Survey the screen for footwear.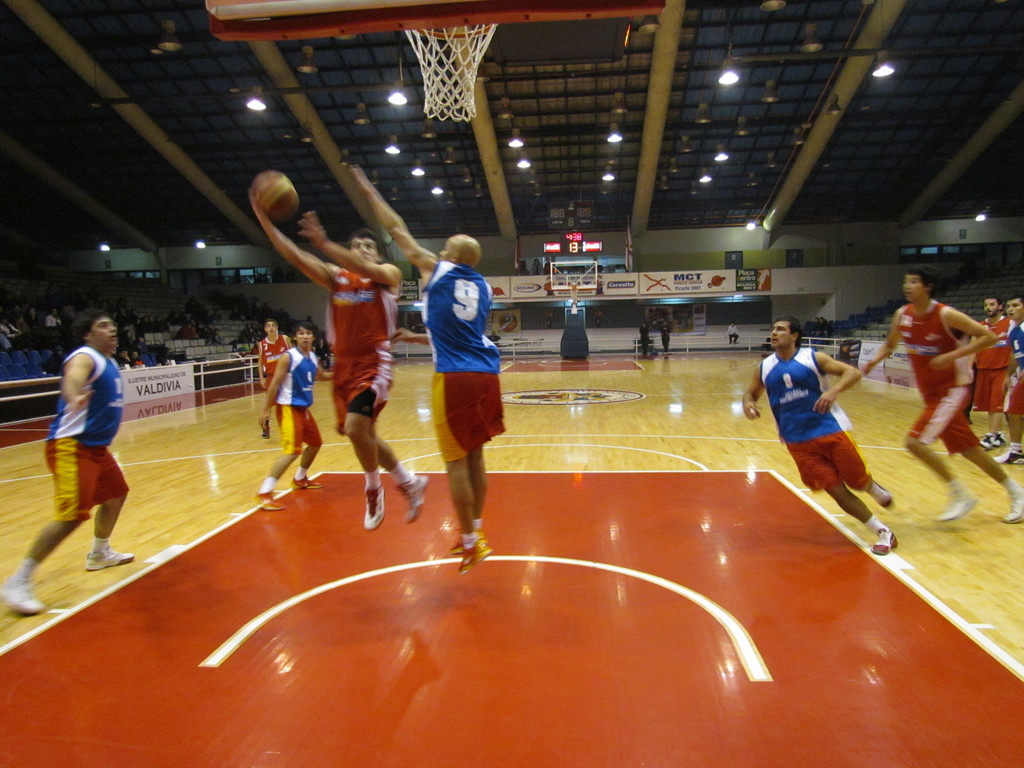
Survey found: 0, 585, 47, 612.
